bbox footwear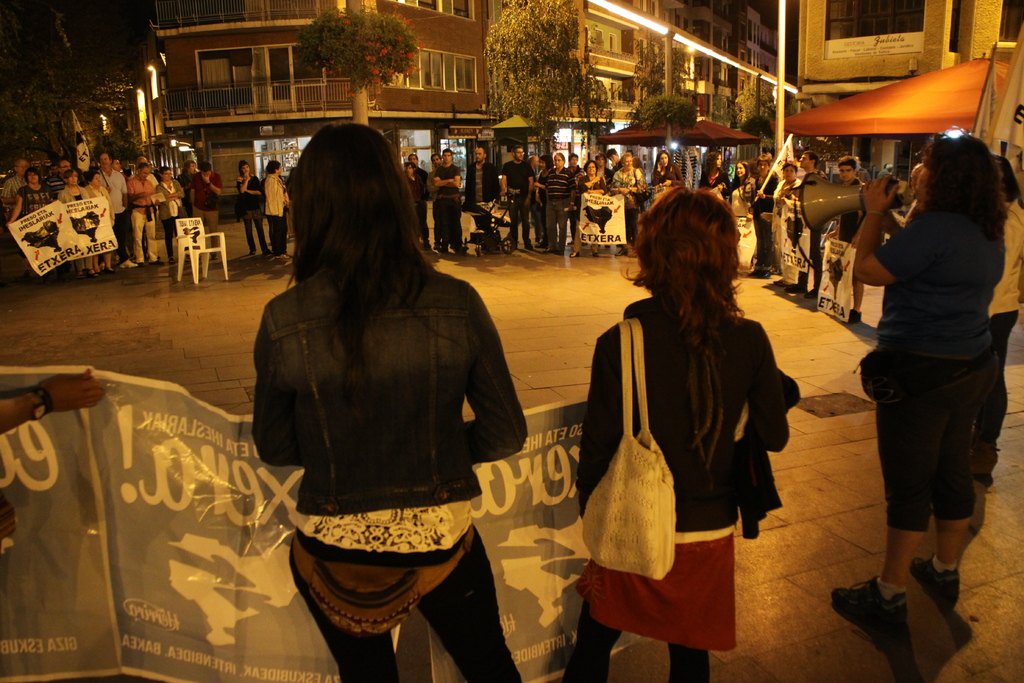
[x1=772, y1=278, x2=787, y2=287]
